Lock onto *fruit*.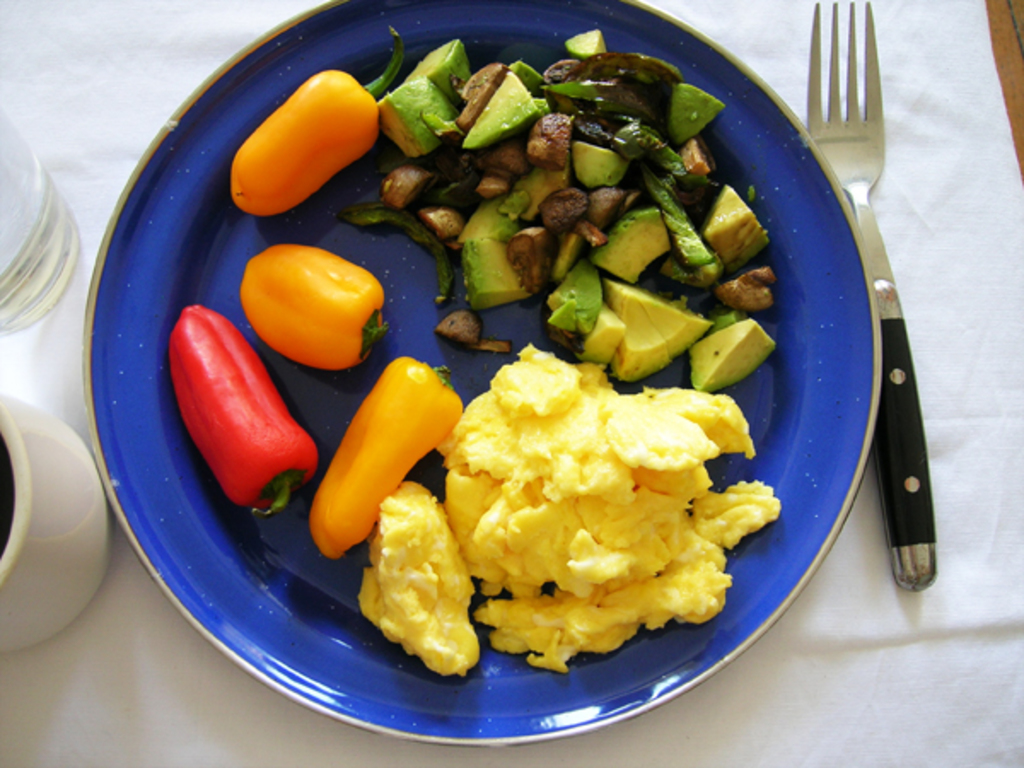
Locked: 246 230 389 367.
